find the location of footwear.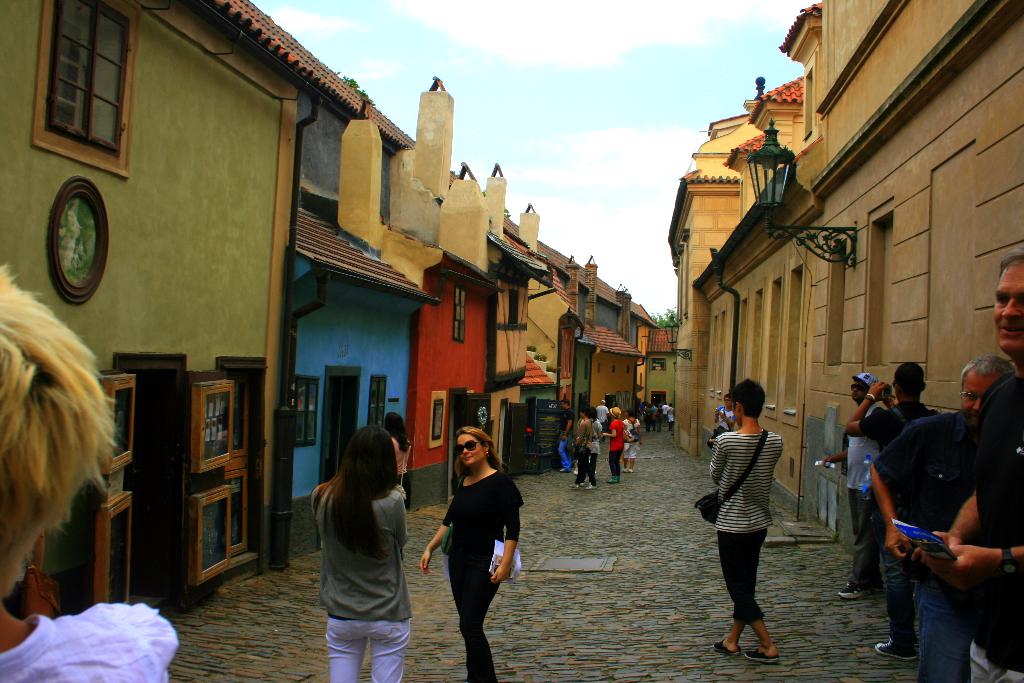
Location: {"x1": 876, "y1": 637, "x2": 911, "y2": 662}.
